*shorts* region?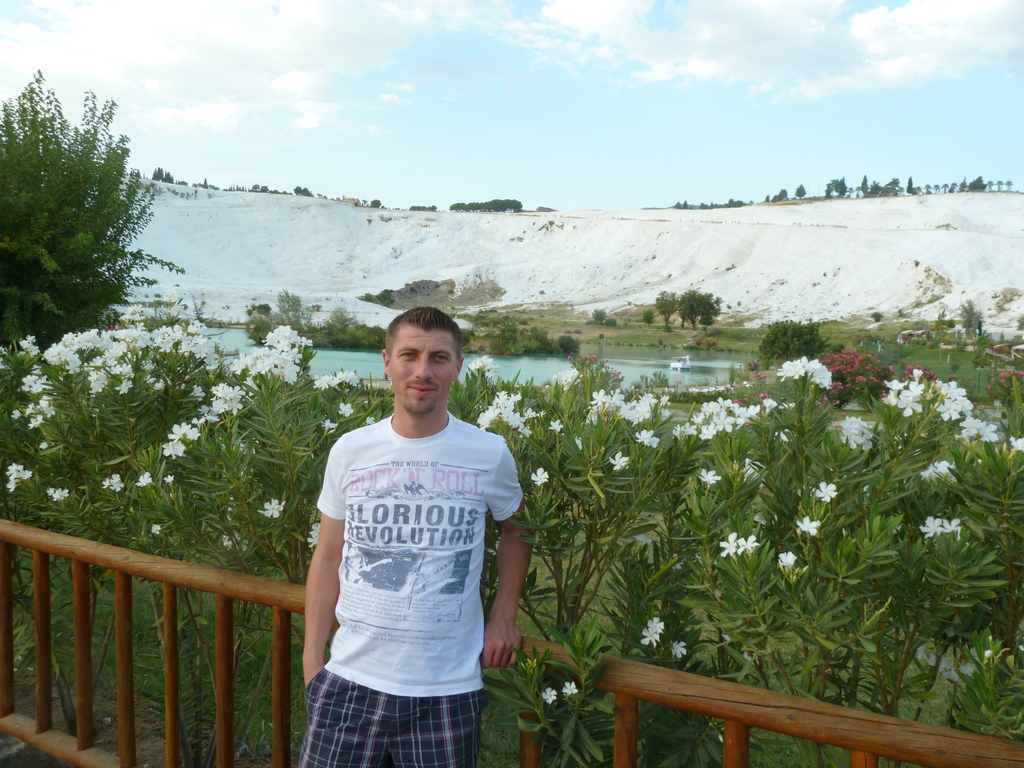
296 667 481 767
